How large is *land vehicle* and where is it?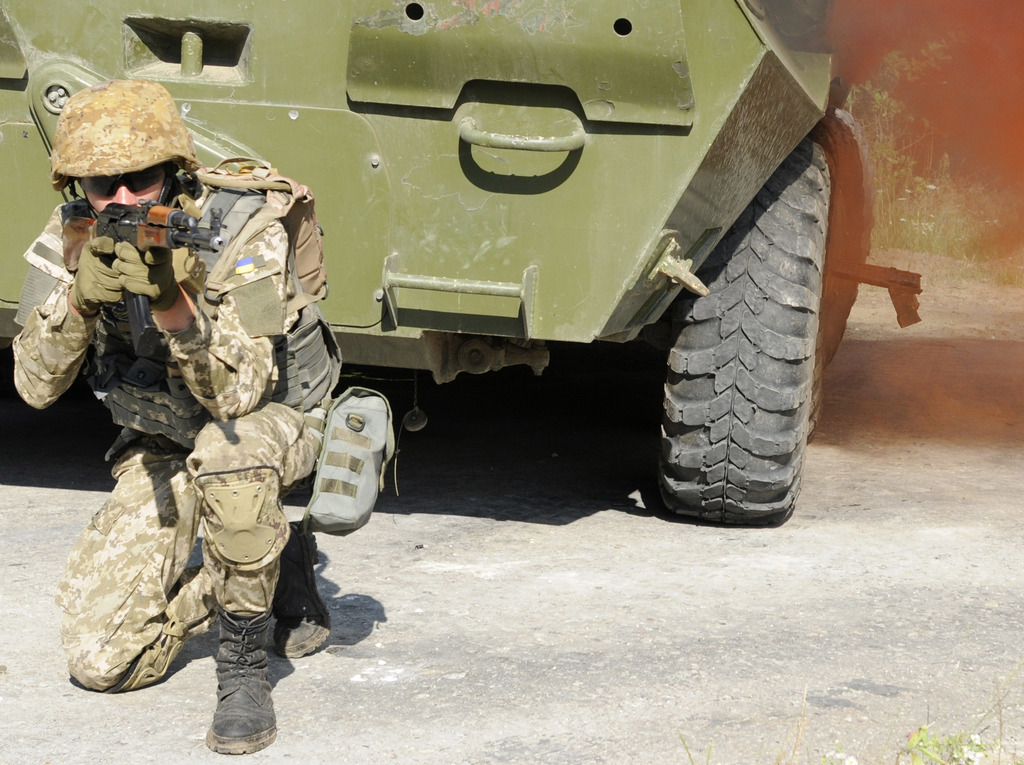
Bounding box: [20,11,921,596].
